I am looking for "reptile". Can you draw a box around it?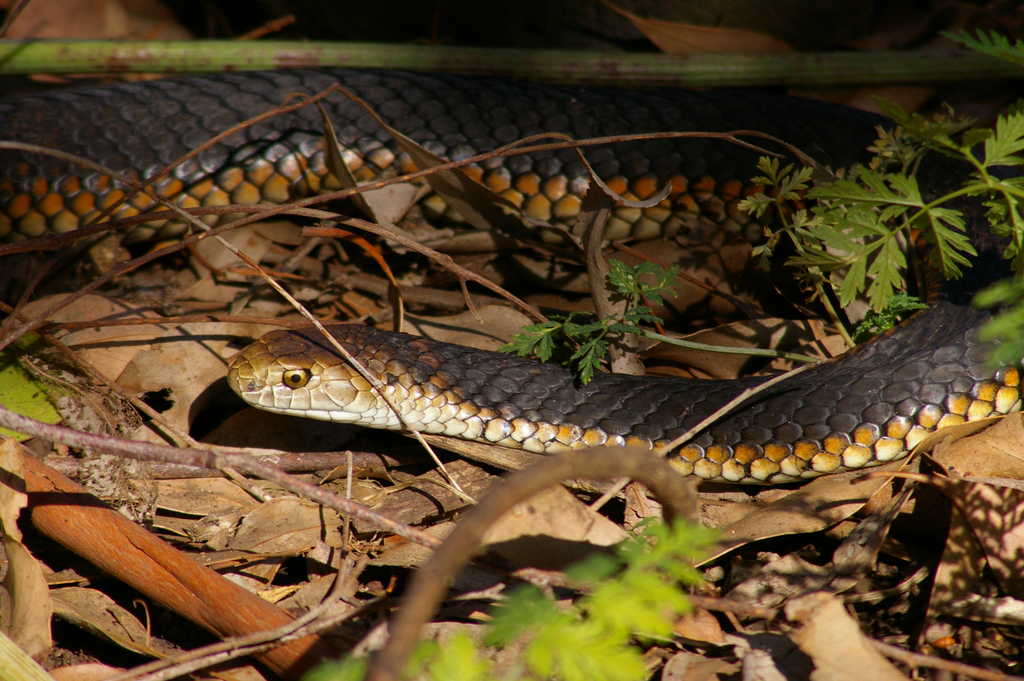
Sure, the bounding box is [left=0, top=70, right=1023, bottom=489].
